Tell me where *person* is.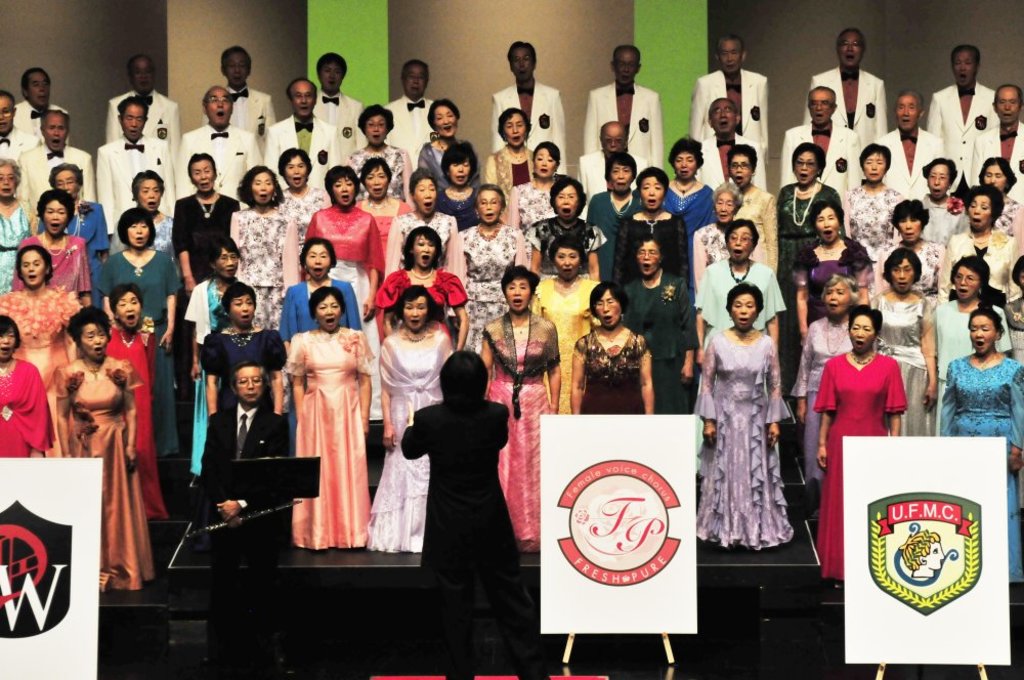
*person* is at pyautogui.locateOnScreen(278, 232, 359, 358).
